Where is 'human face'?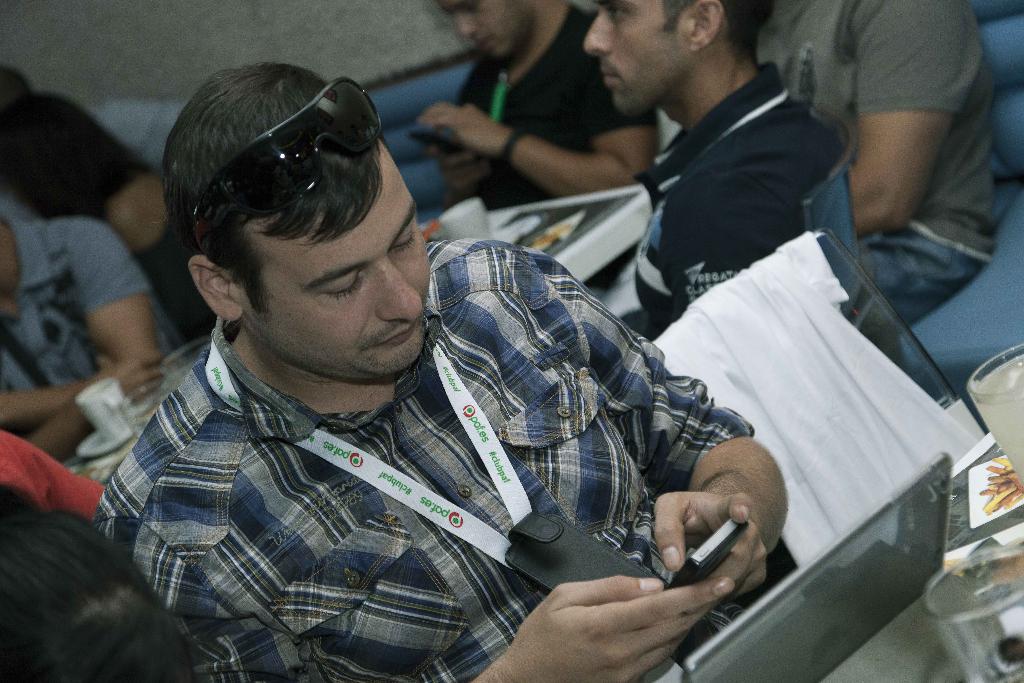
region(239, 144, 427, 366).
